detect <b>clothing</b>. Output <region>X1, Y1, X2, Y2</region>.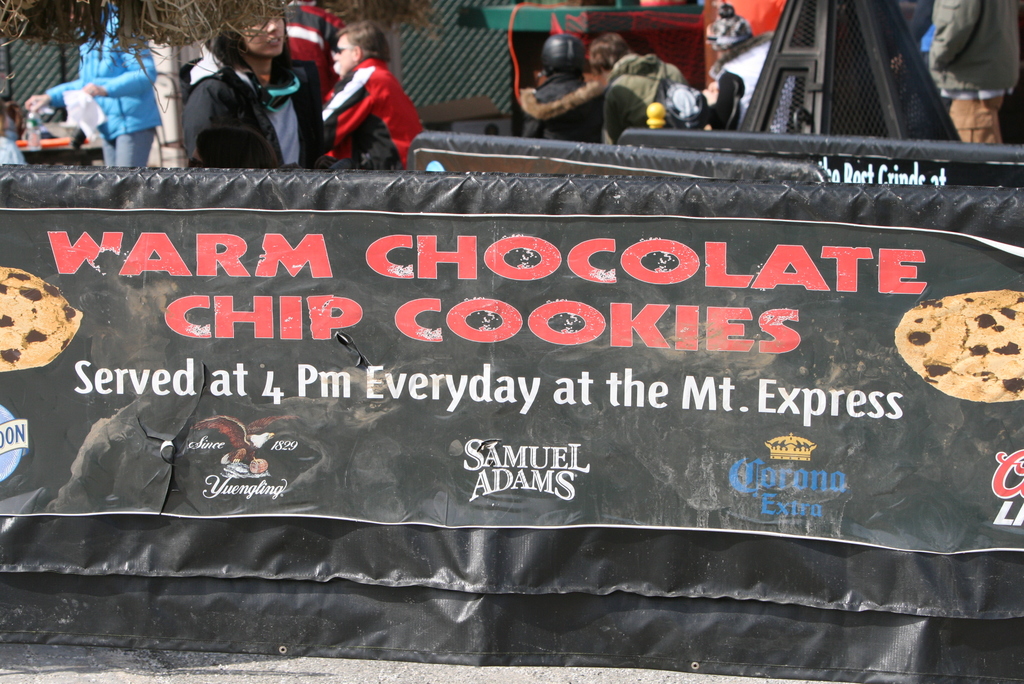
<region>47, 1, 164, 163</region>.
